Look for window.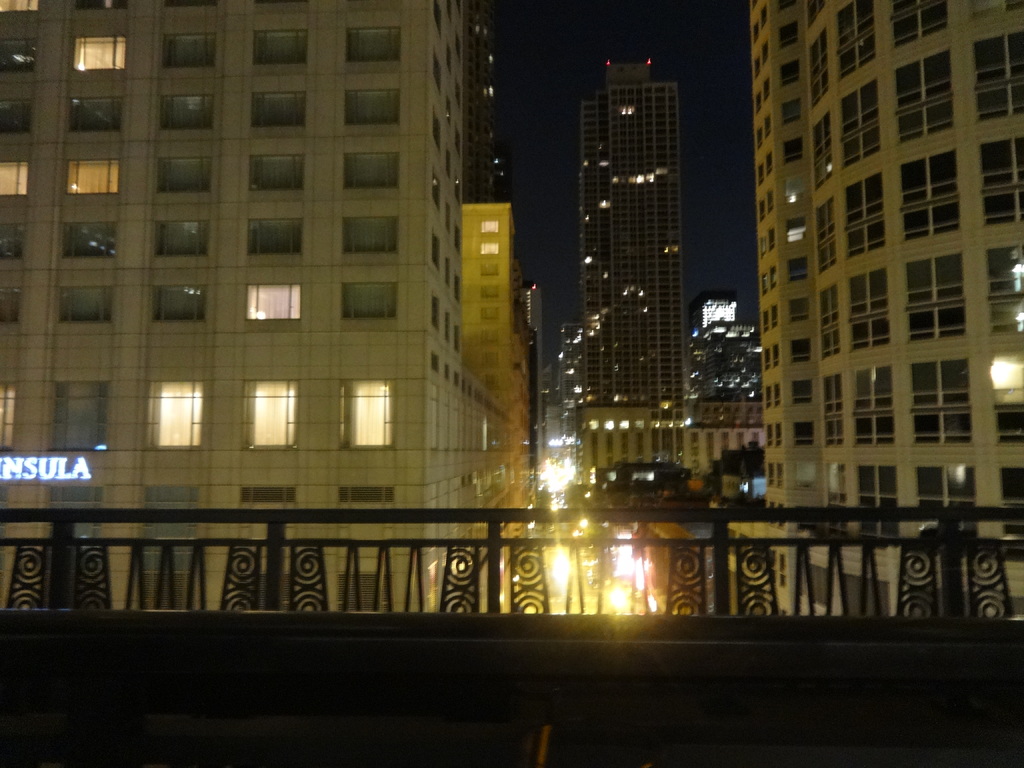
Found: bbox=[724, 435, 733, 456].
